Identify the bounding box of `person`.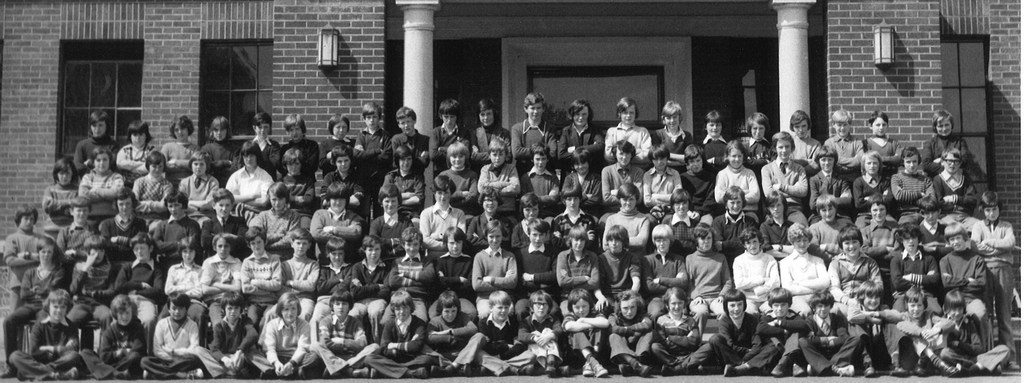
(x1=769, y1=220, x2=837, y2=321).
